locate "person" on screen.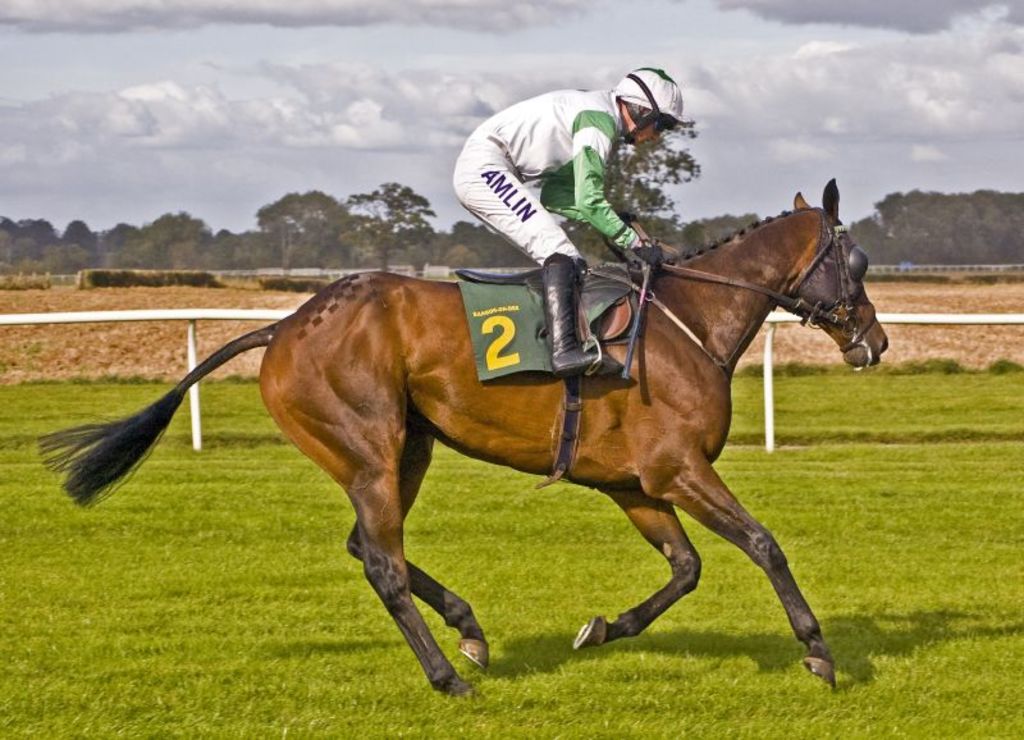
On screen at [x1=453, y1=59, x2=694, y2=385].
